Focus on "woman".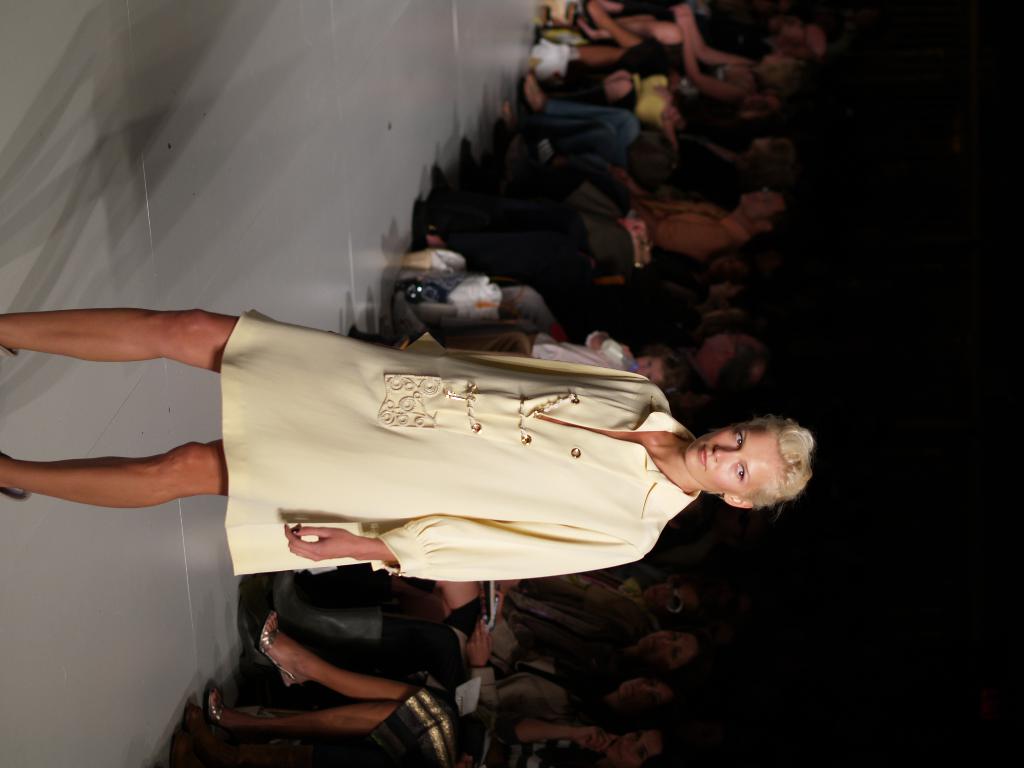
Focused at <box>467,135,756,286</box>.
